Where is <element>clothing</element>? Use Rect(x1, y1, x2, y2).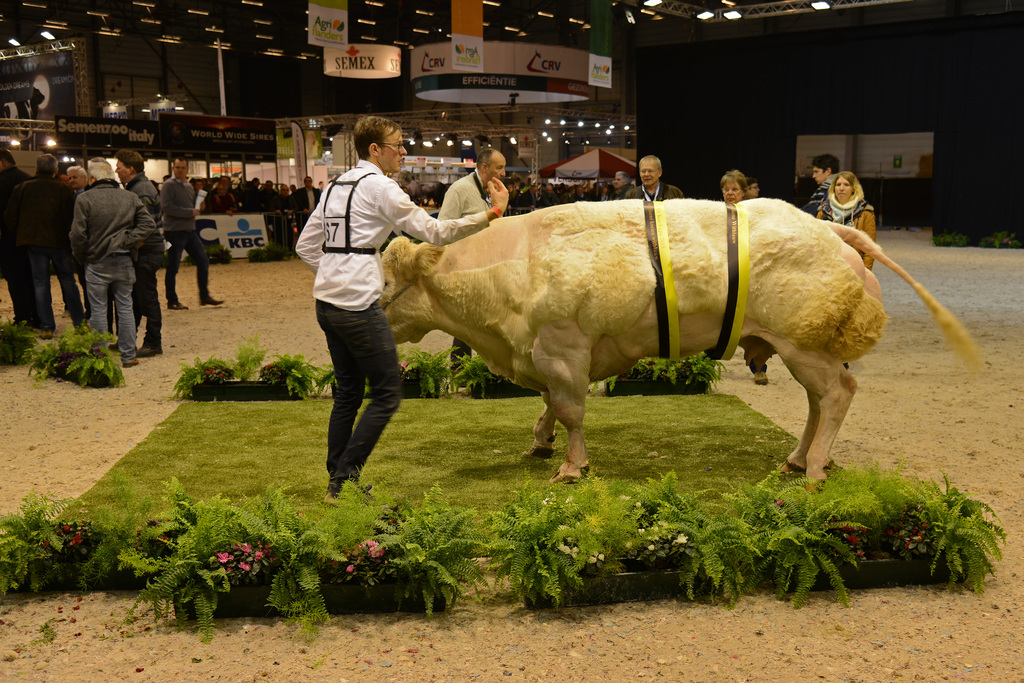
Rect(806, 181, 831, 215).
